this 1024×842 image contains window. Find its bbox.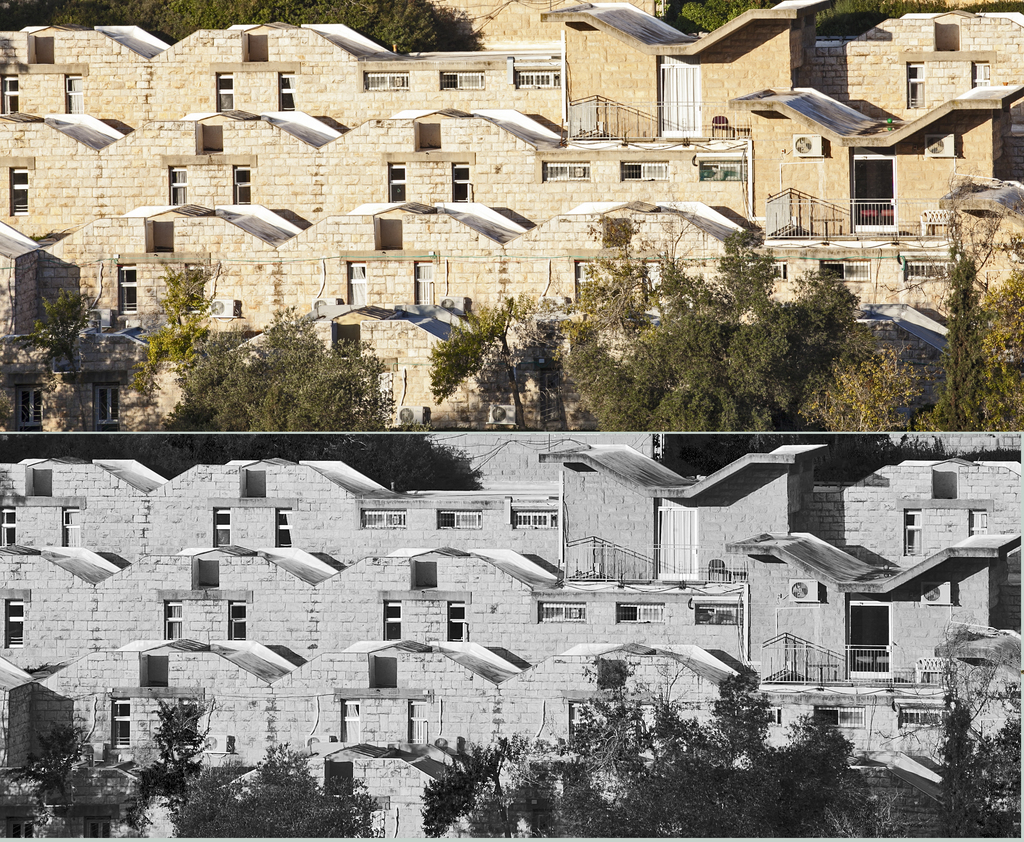
{"left": 512, "top": 63, "right": 563, "bottom": 85}.
